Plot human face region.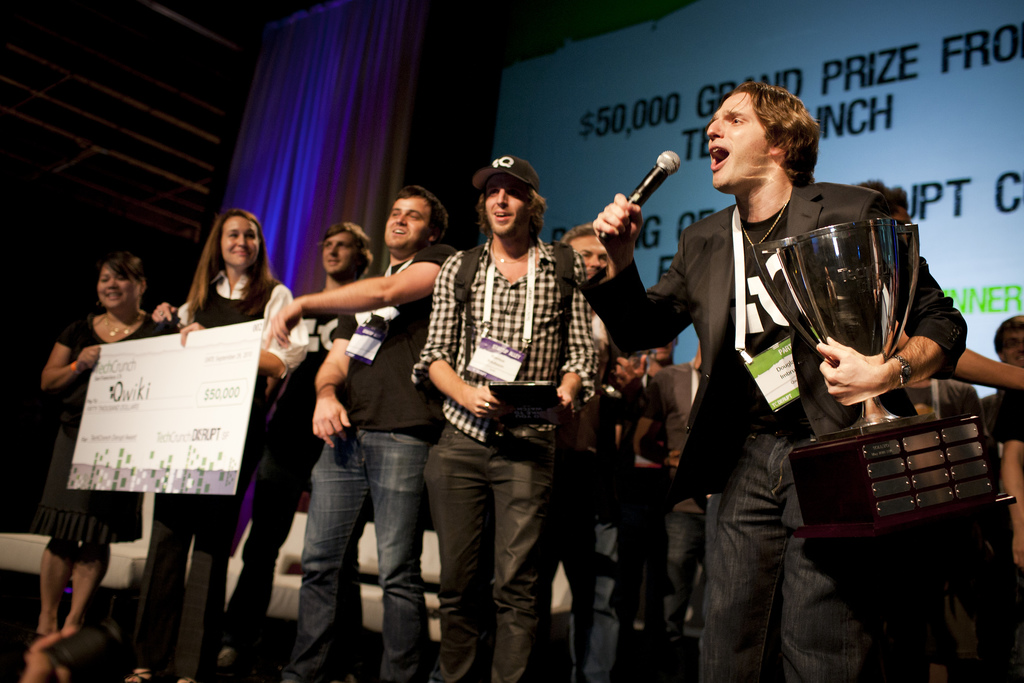
Plotted at detection(325, 233, 356, 279).
